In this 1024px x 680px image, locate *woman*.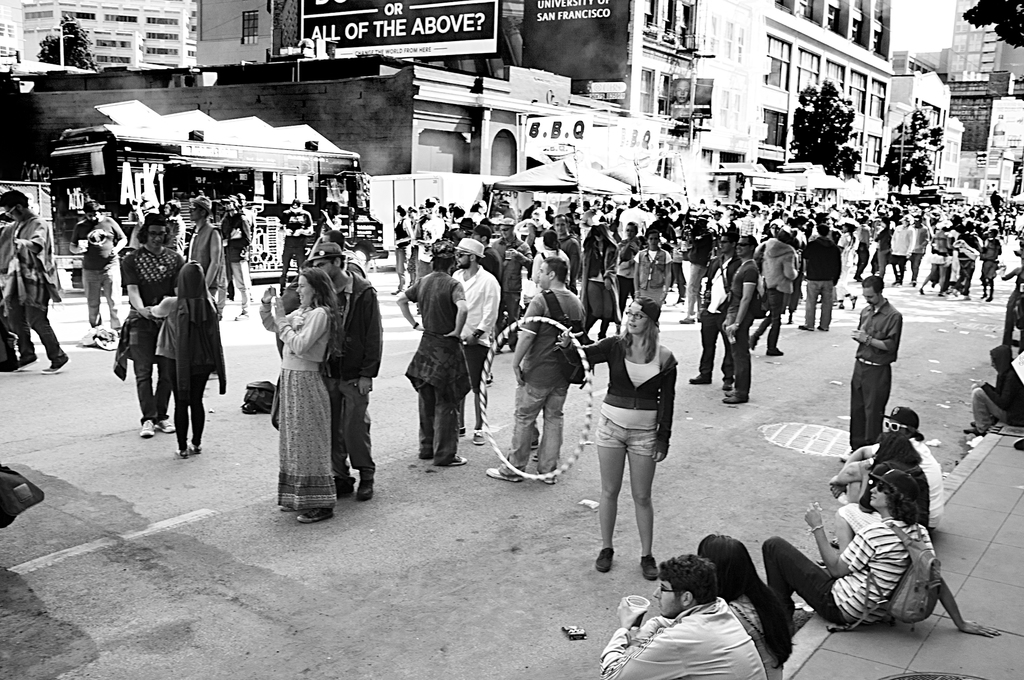
Bounding box: box=[690, 528, 799, 679].
